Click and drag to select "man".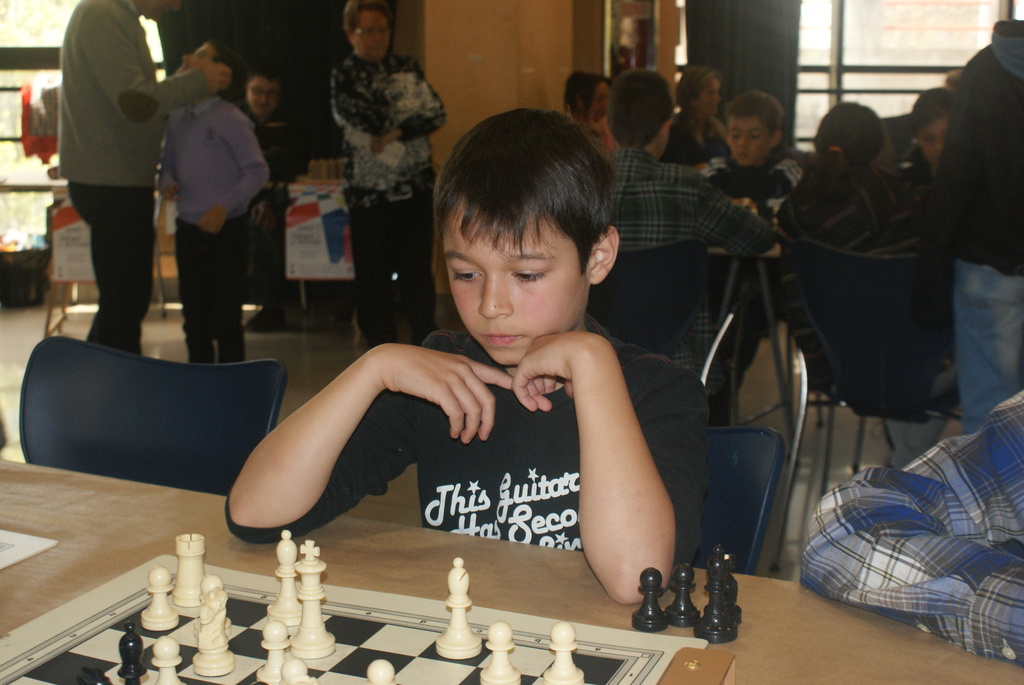
Selection: crop(220, 65, 315, 335).
